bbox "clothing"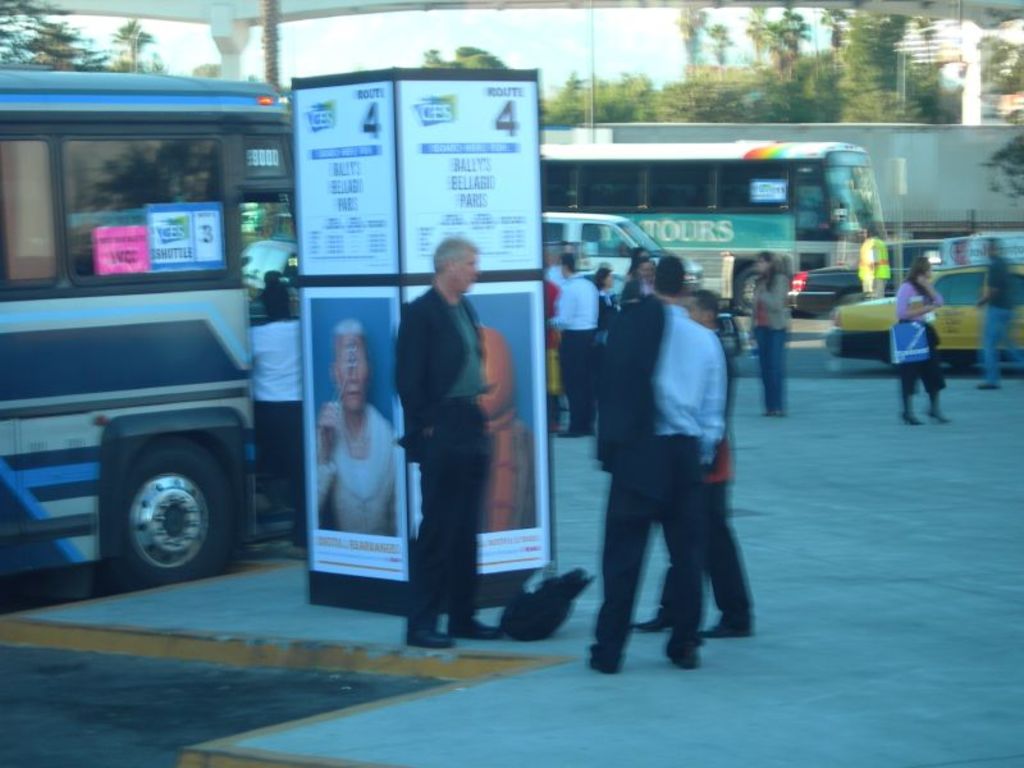
pyautogui.locateOnScreen(749, 268, 794, 403)
